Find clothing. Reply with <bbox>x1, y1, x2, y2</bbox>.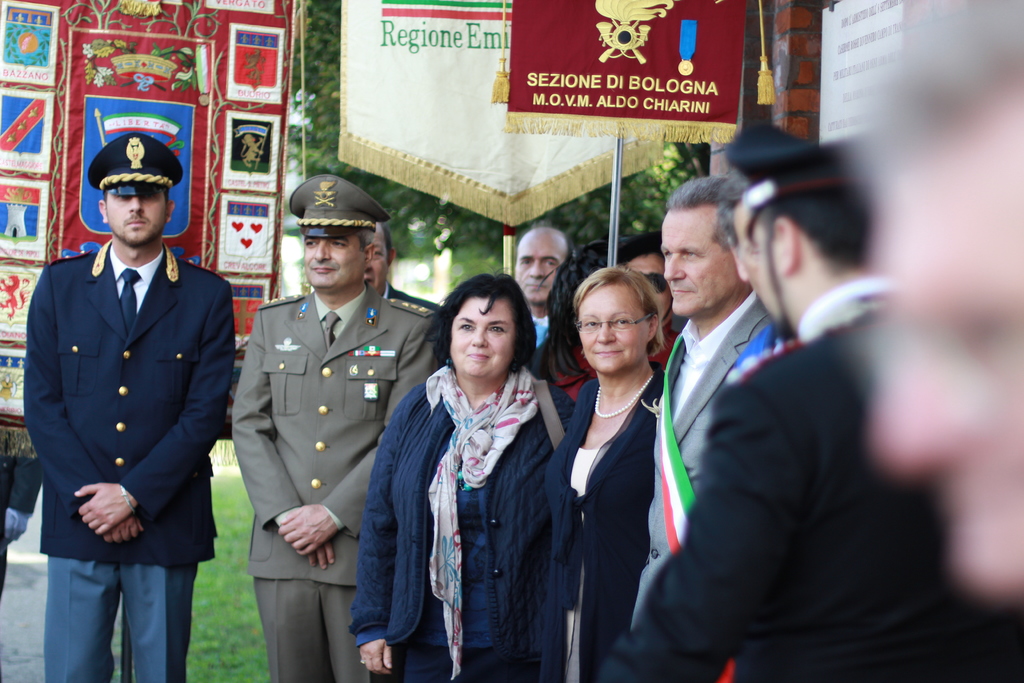
<bbox>621, 209, 917, 682</bbox>.
